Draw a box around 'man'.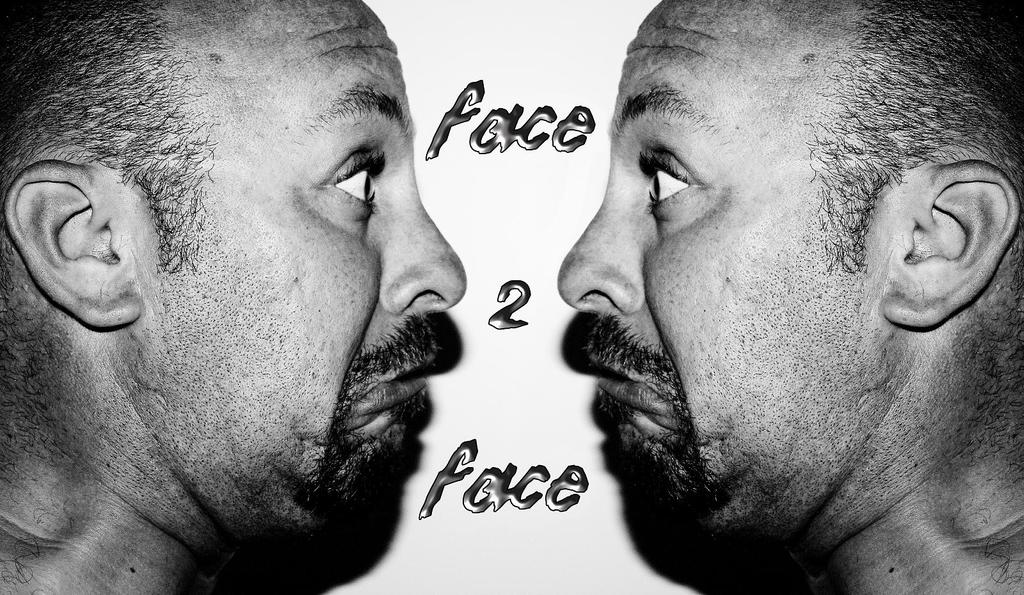
(557, 0, 1023, 594).
